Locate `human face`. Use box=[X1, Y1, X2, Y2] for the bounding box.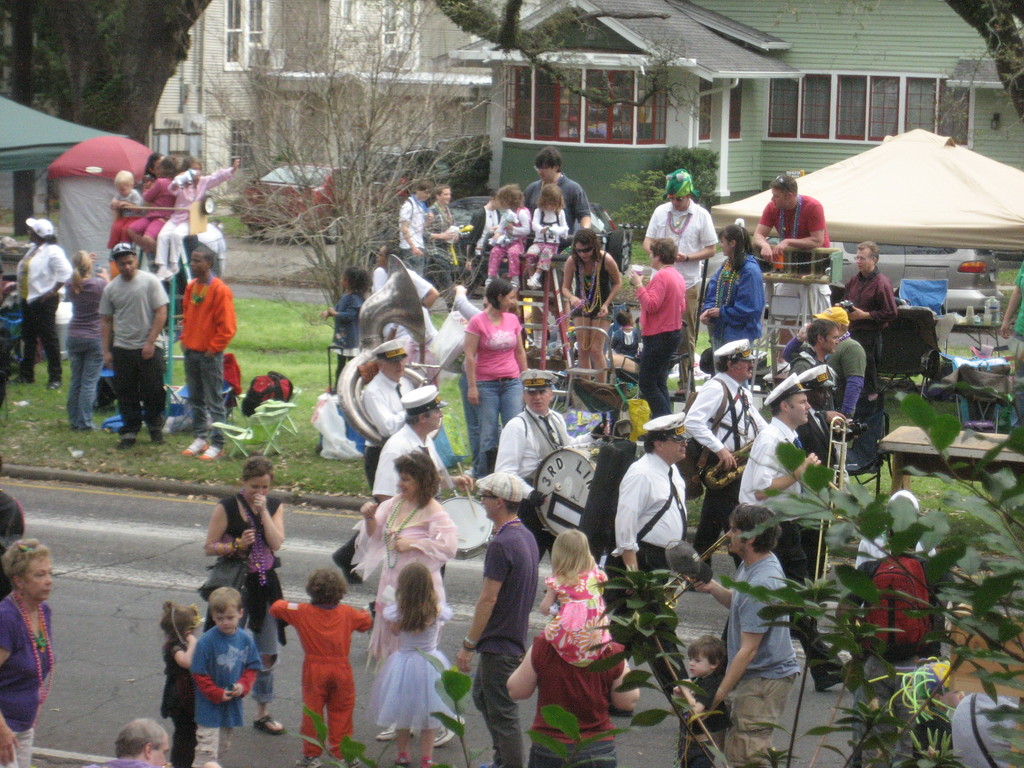
box=[439, 188, 454, 213].
